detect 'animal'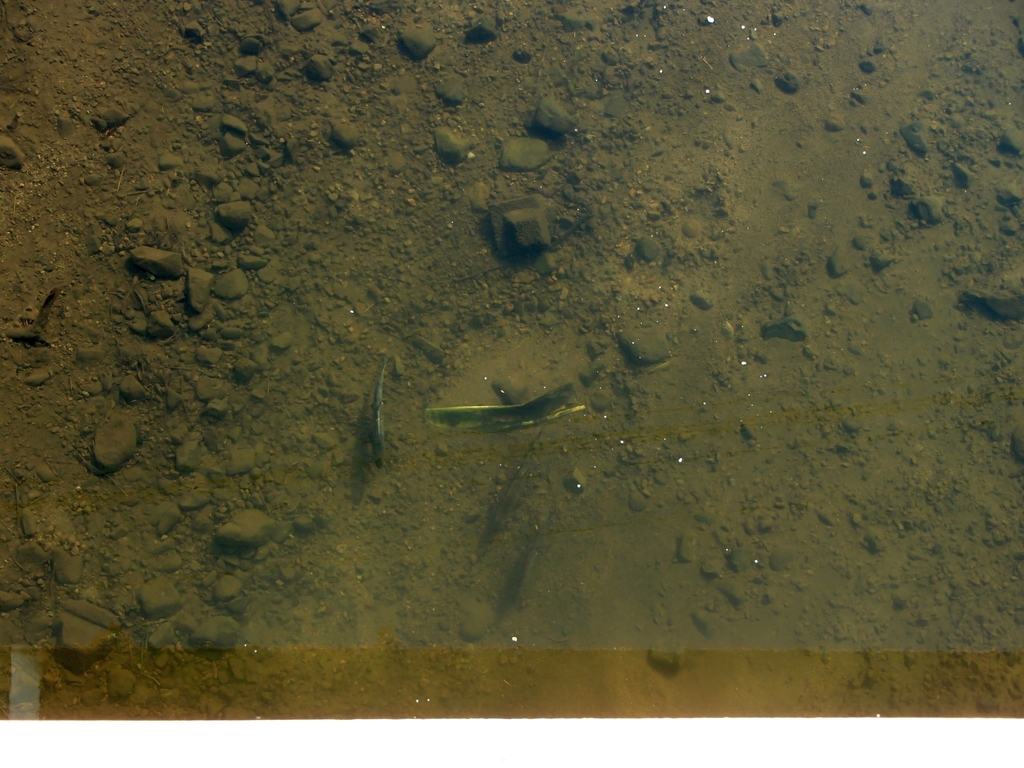
(x1=376, y1=352, x2=385, y2=470)
